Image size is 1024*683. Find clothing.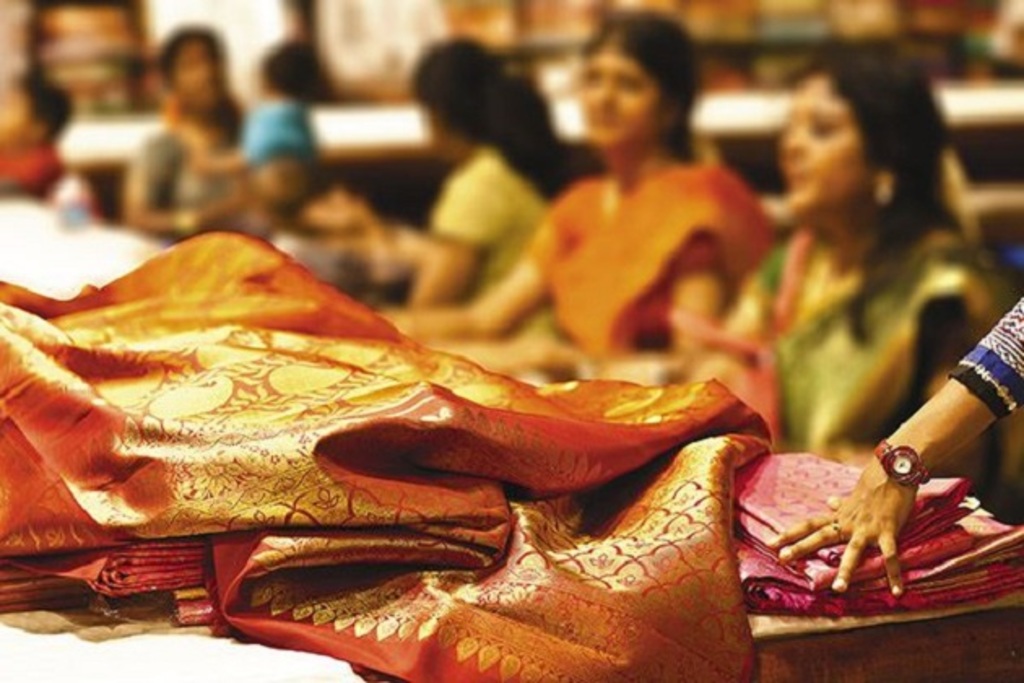
<bbox>137, 107, 237, 229</bbox>.
